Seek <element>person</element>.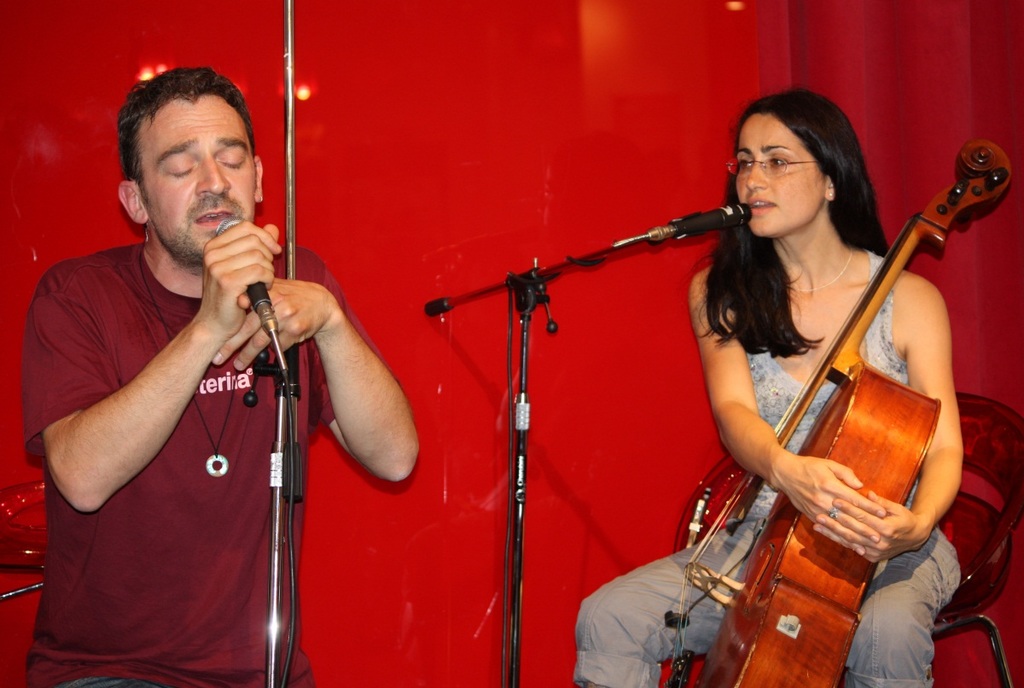
bbox(577, 84, 963, 687).
